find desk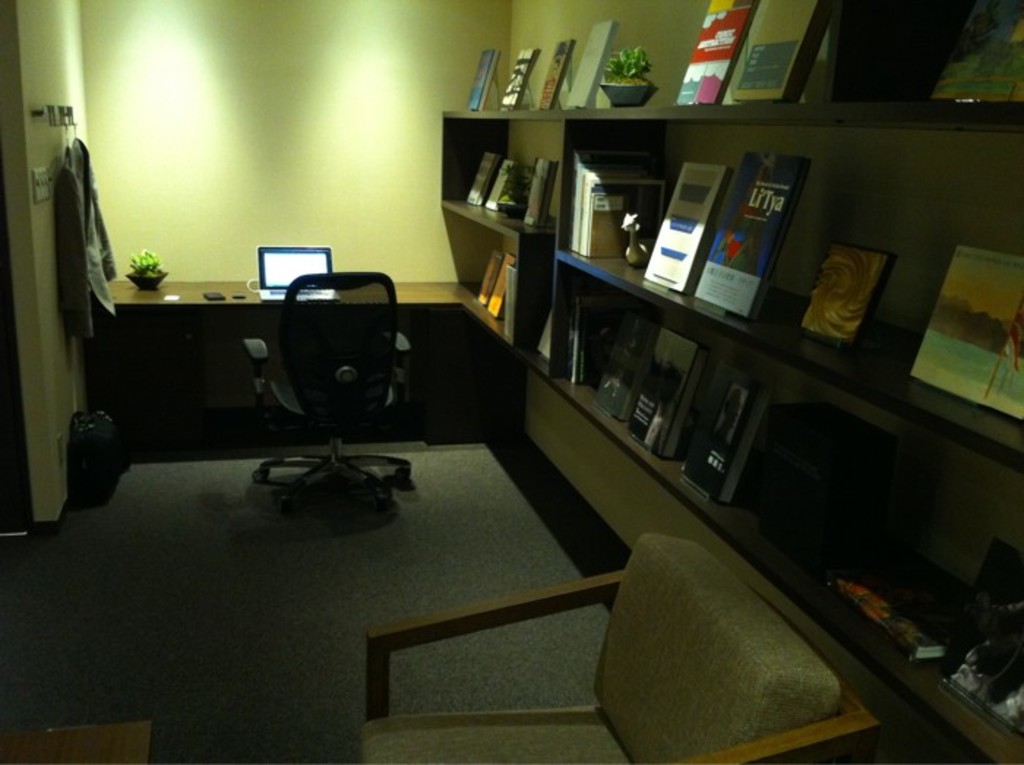
Rect(97, 282, 481, 442)
